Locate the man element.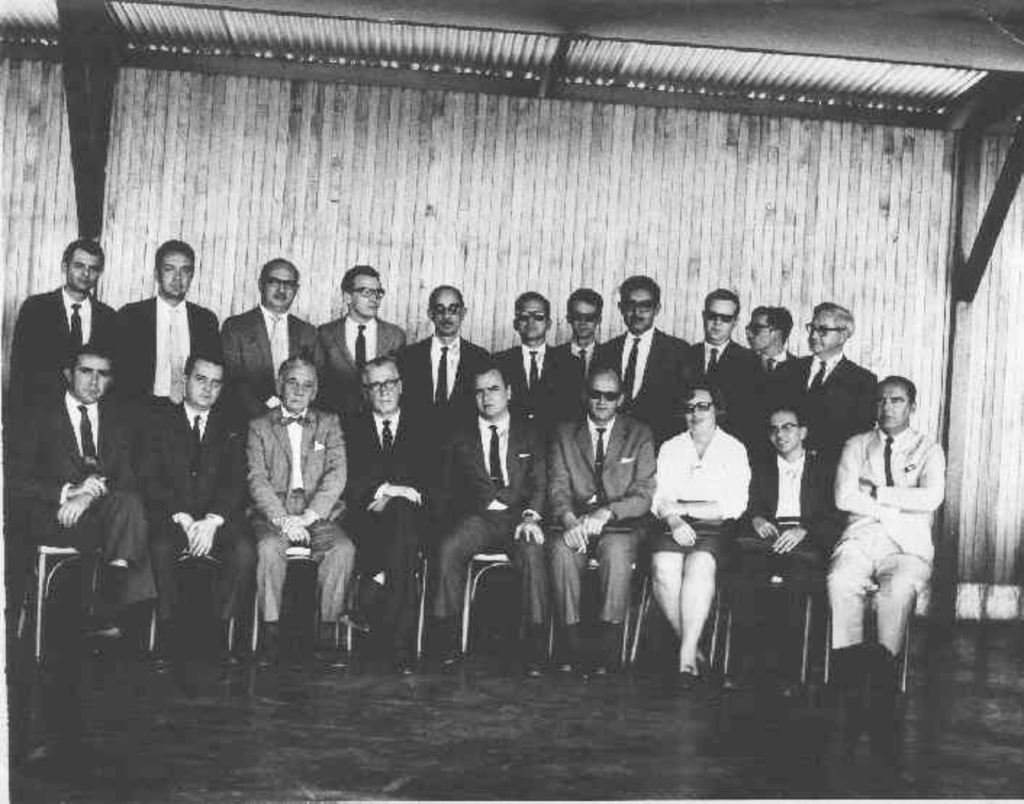
Element bbox: bbox(128, 345, 255, 675).
